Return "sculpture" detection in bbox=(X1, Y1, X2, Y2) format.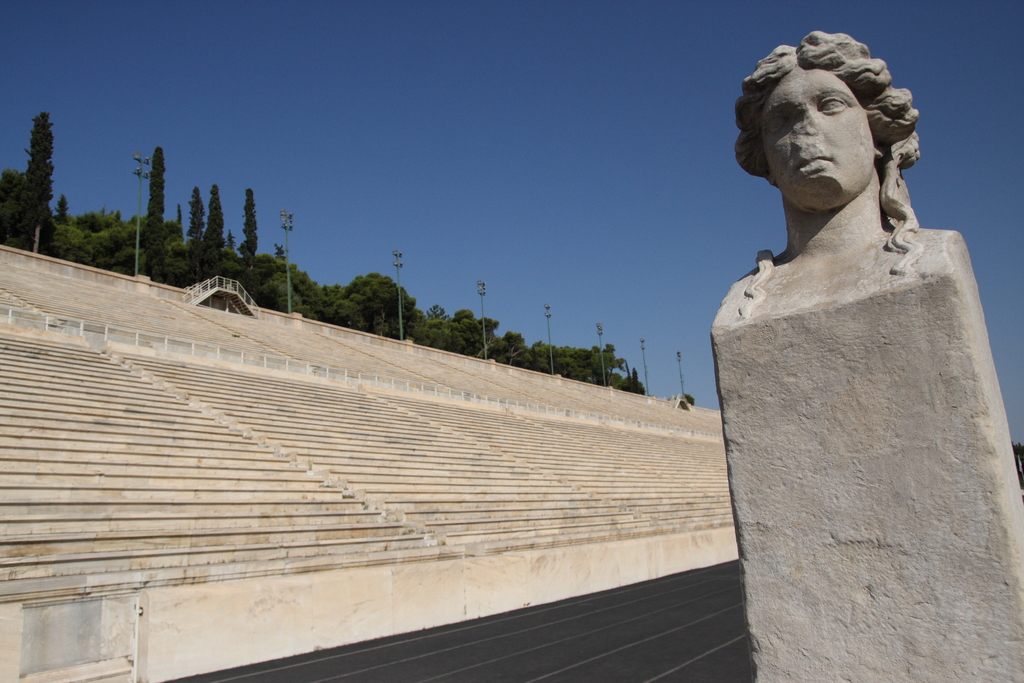
bbox=(715, 27, 1013, 627).
